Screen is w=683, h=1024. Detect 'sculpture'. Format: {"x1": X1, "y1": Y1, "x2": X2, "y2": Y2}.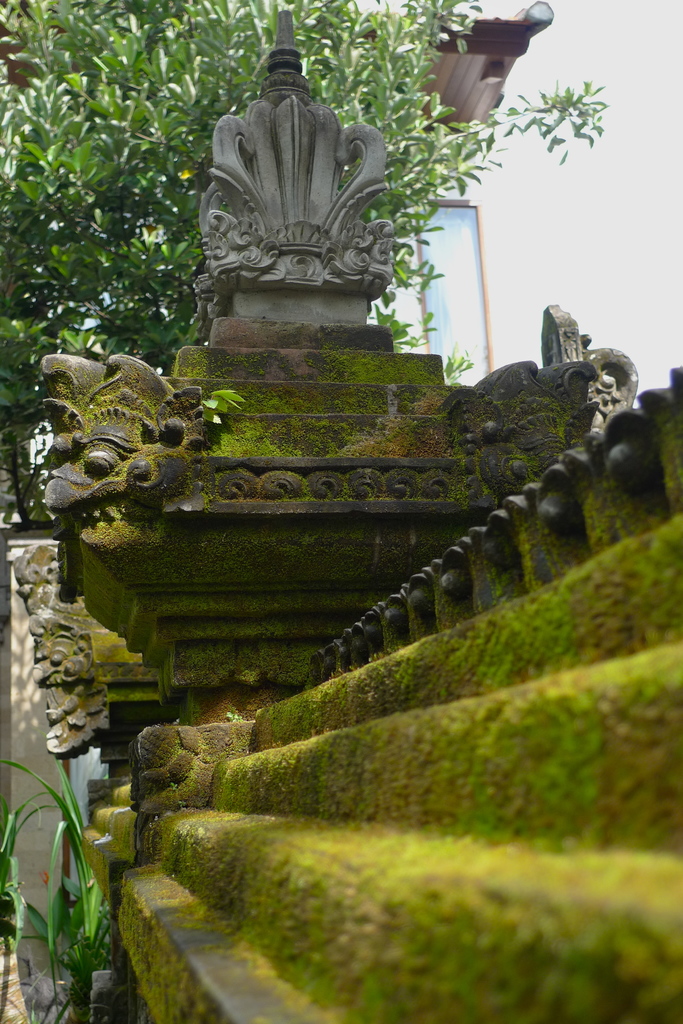
{"x1": 7, "y1": 335, "x2": 245, "y2": 579}.
